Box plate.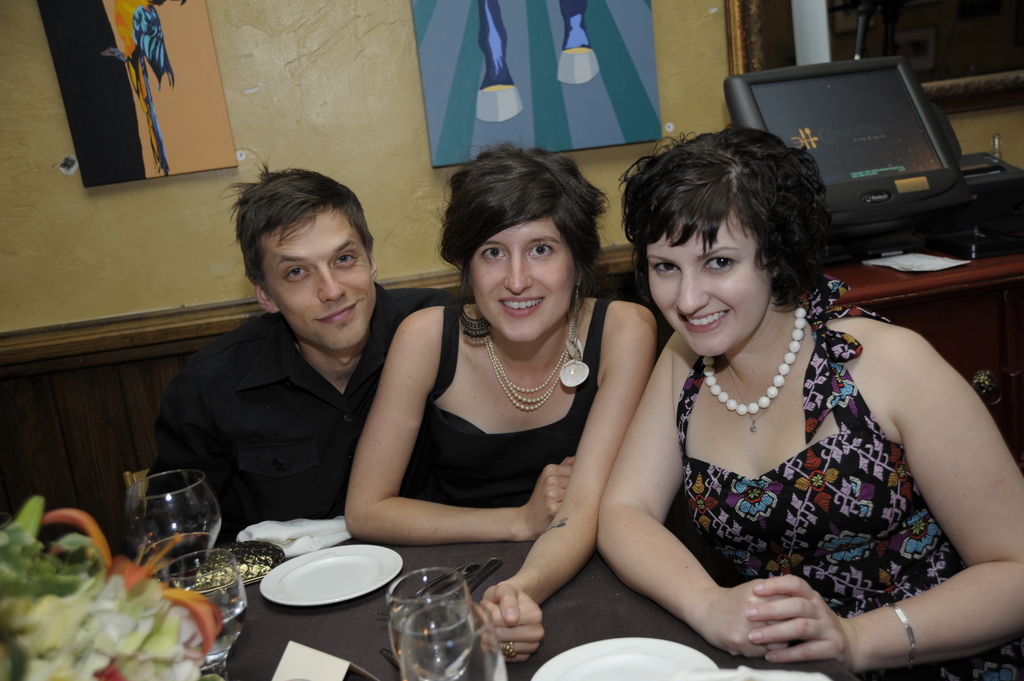
bbox(237, 547, 394, 629).
